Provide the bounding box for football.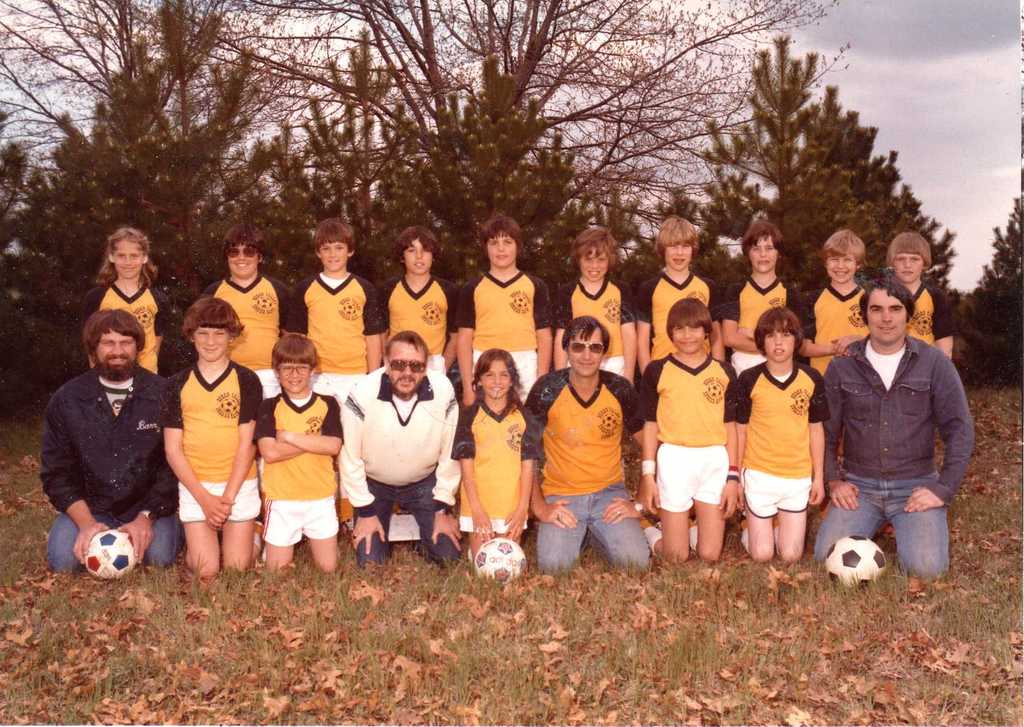
box(473, 536, 536, 585).
